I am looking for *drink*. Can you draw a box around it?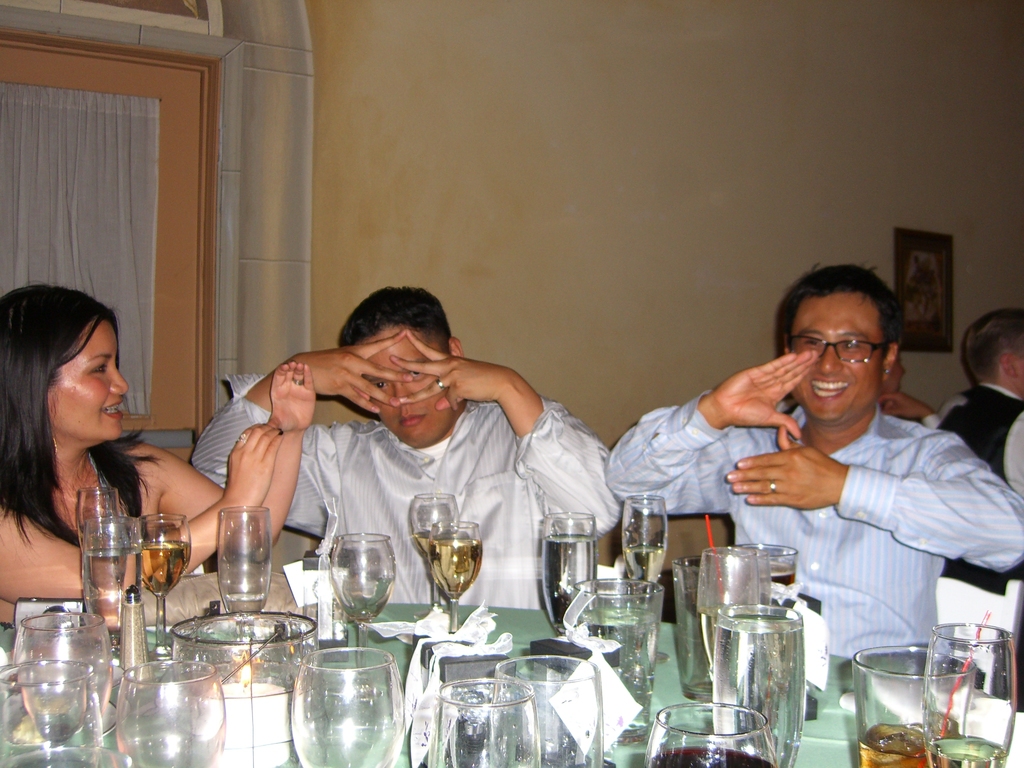
Sure, the bounding box is BBox(618, 545, 666, 585).
